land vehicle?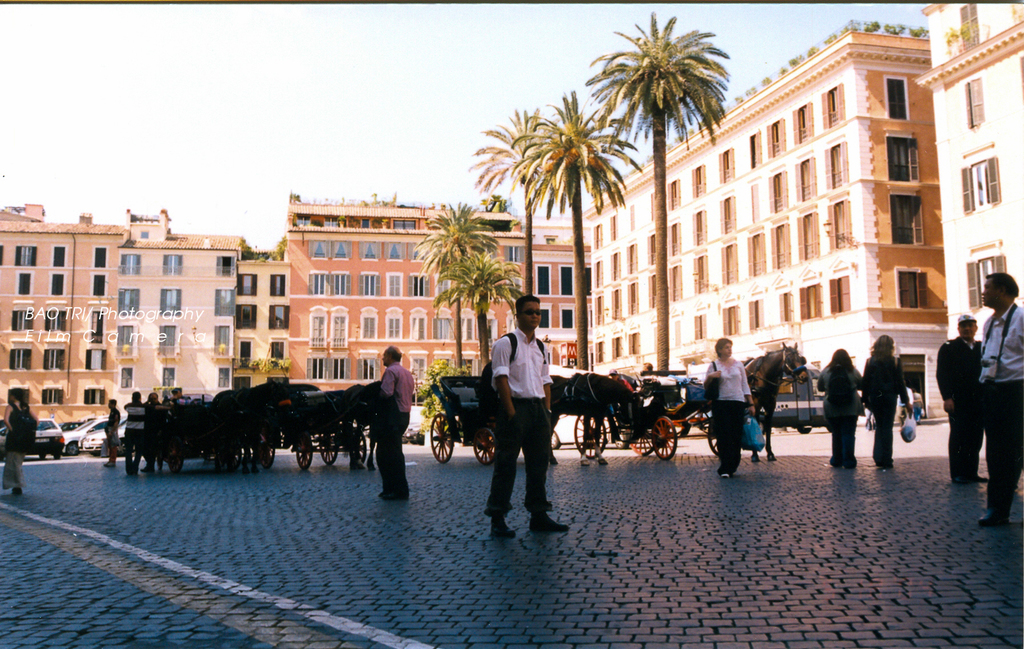
[402, 406, 426, 444]
